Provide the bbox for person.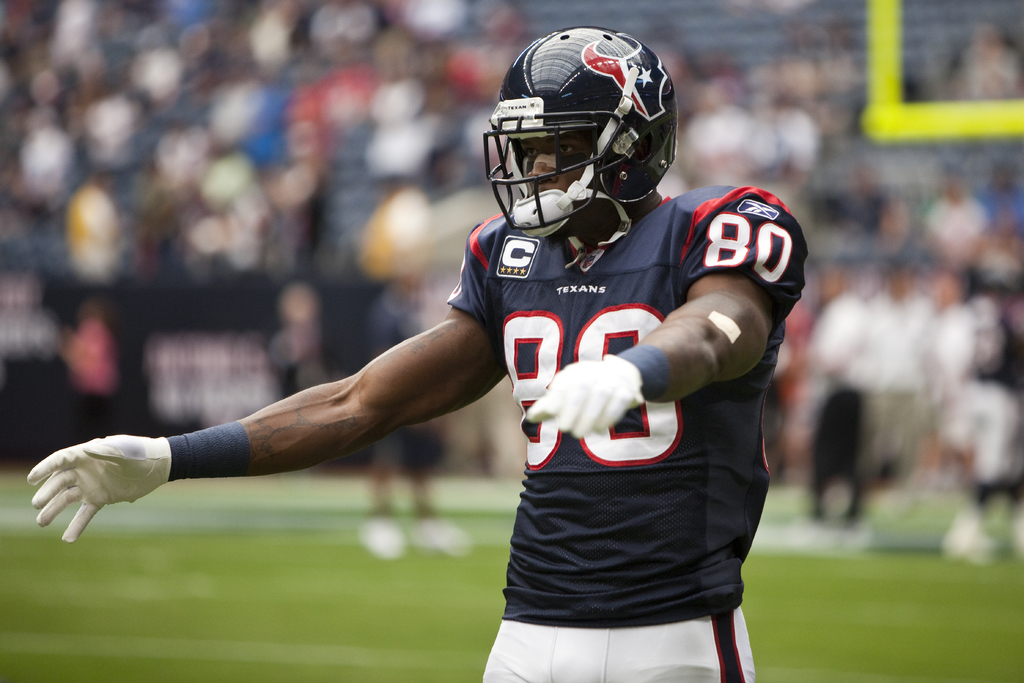
(left=29, top=29, right=806, bottom=682).
